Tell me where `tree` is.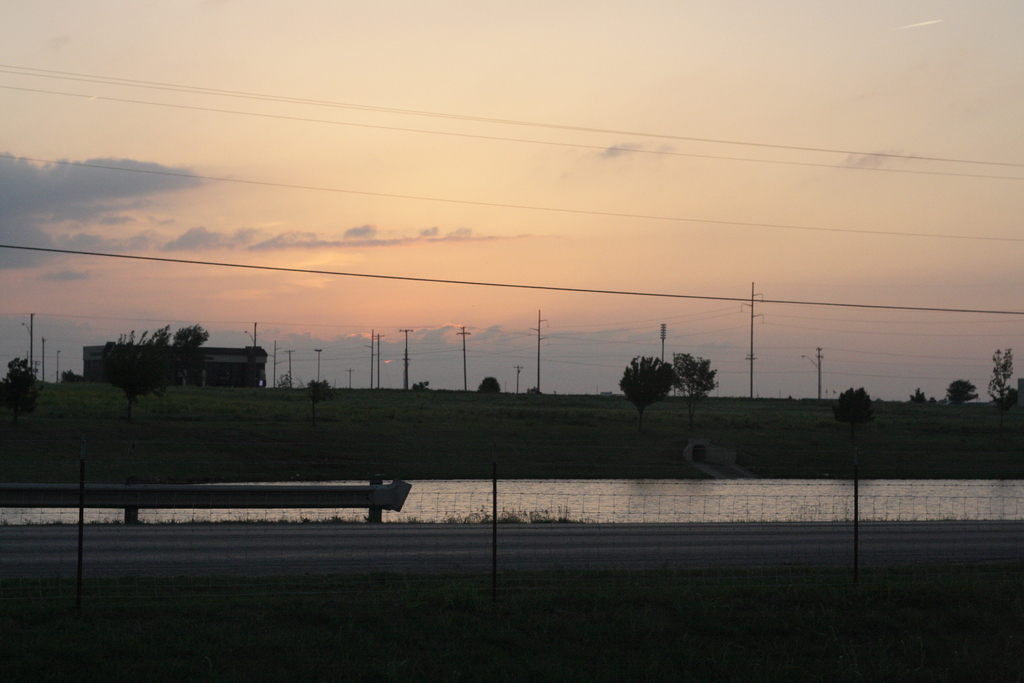
`tree` is at [2,356,45,420].
